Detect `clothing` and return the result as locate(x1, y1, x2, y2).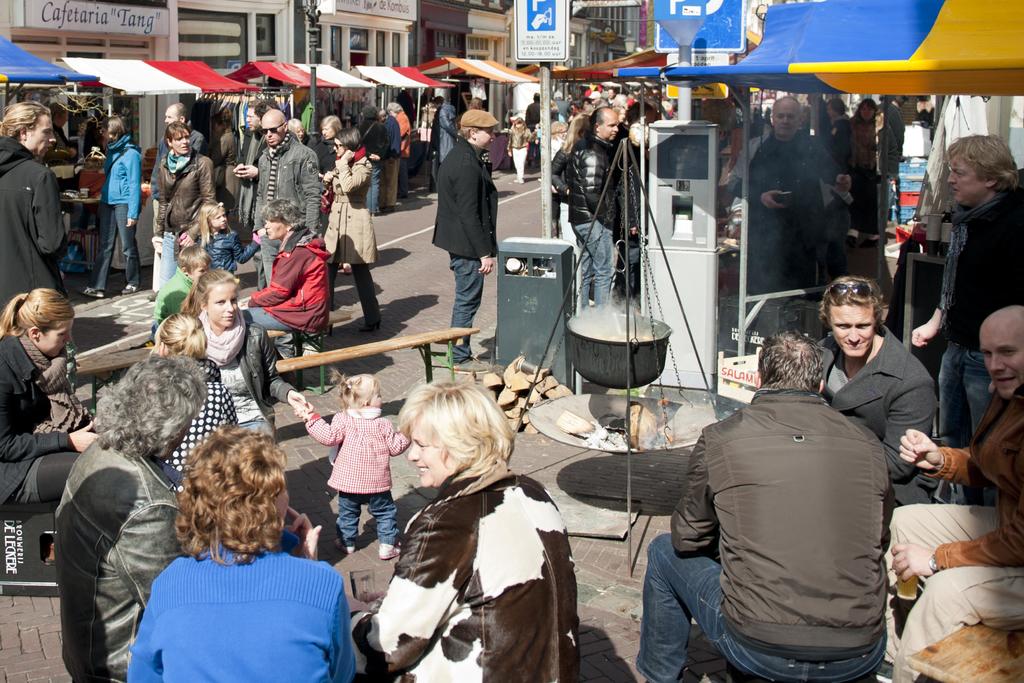
locate(840, 111, 886, 230).
